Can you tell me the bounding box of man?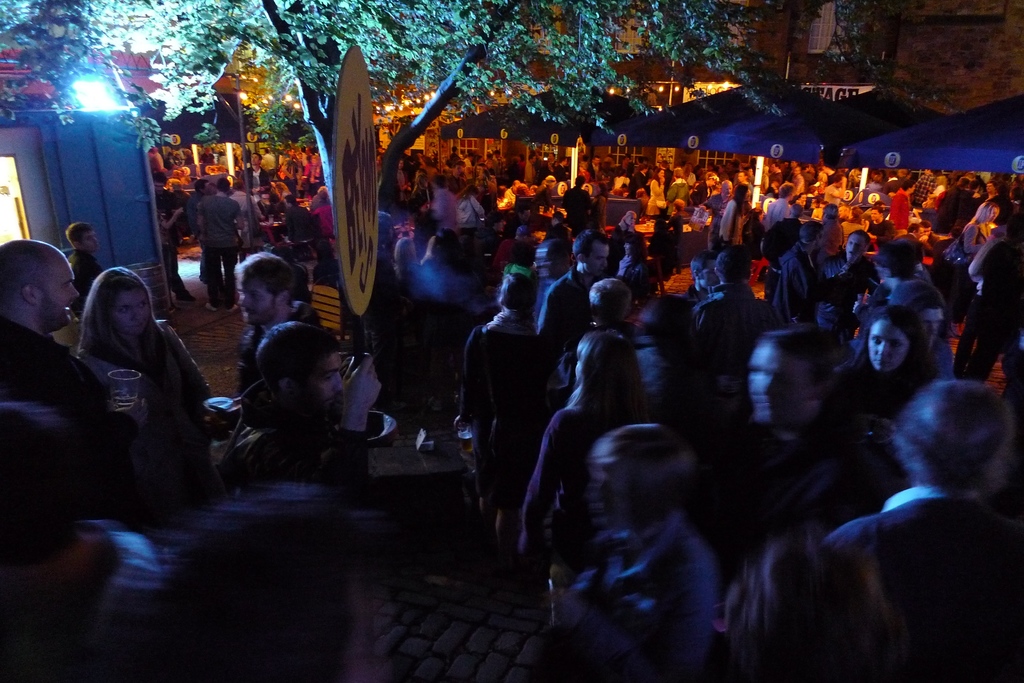
l=0, t=235, r=162, b=495.
